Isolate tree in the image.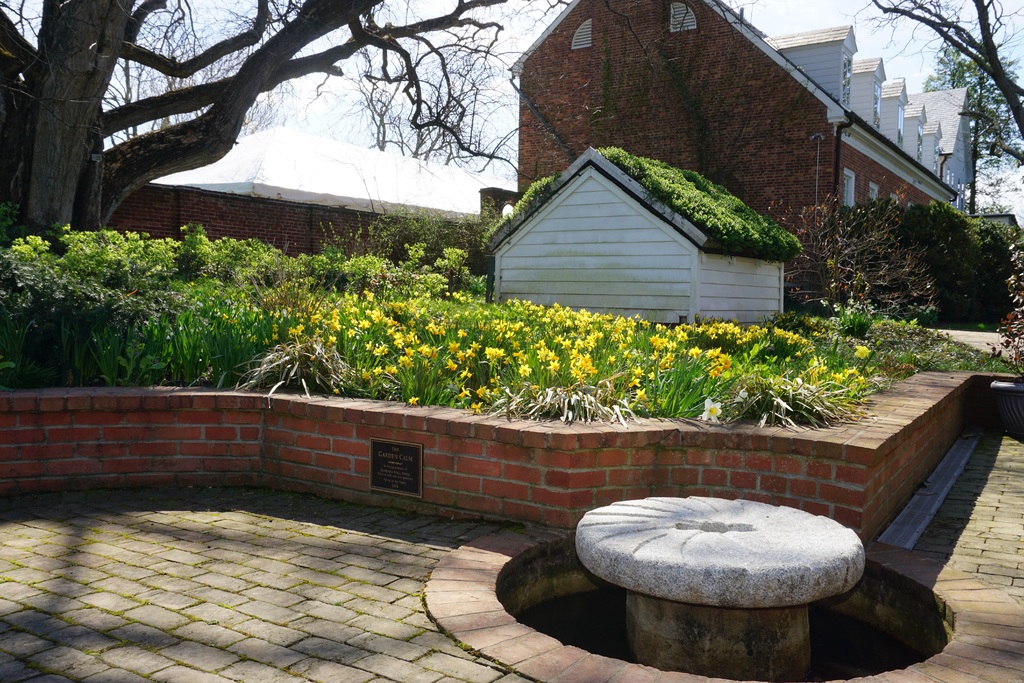
Isolated region: {"left": 0, "top": 0, "right": 541, "bottom": 247}.
